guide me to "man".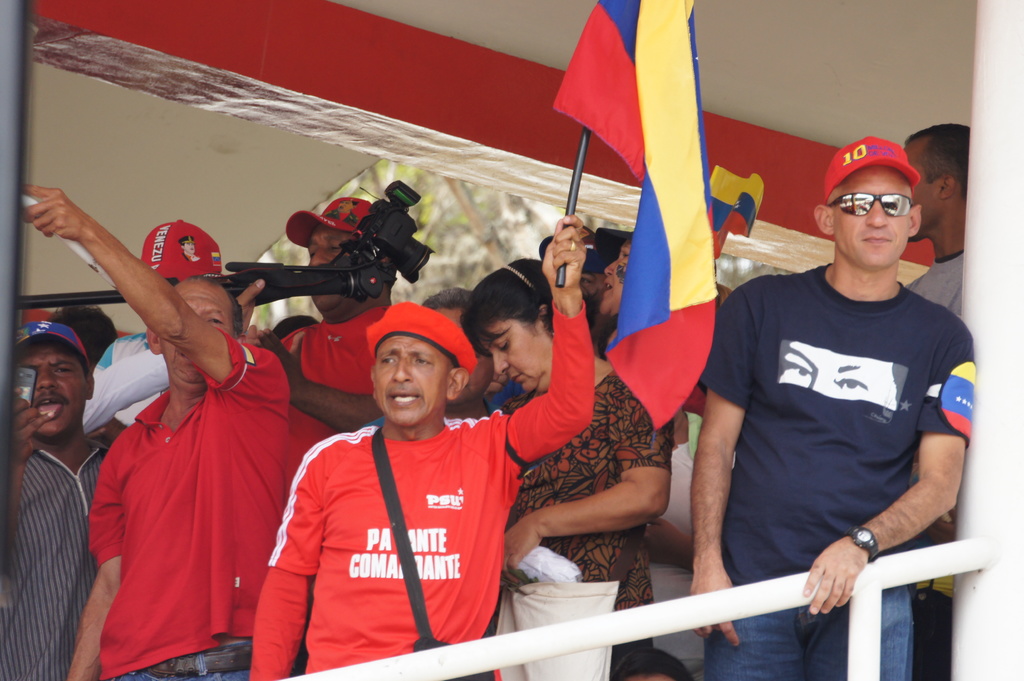
Guidance: pyautogui.locateOnScreen(244, 192, 404, 465).
